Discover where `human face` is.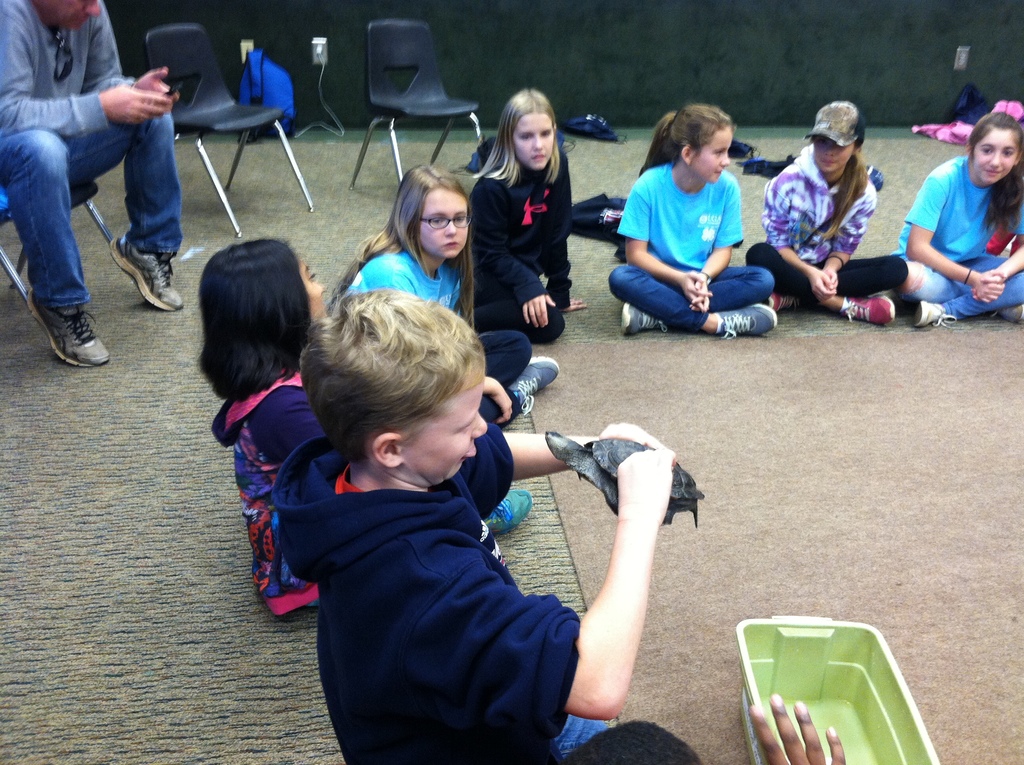
Discovered at x1=294, y1=243, x2=340, y2=325.
